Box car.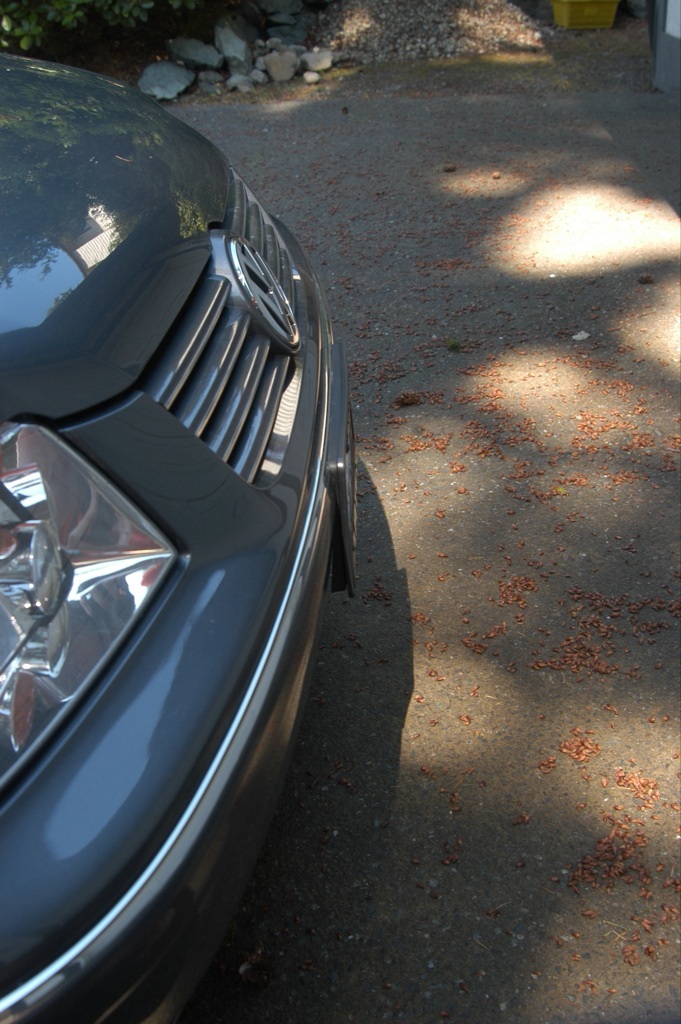
bbox=(11, 21, 373, 1023).
